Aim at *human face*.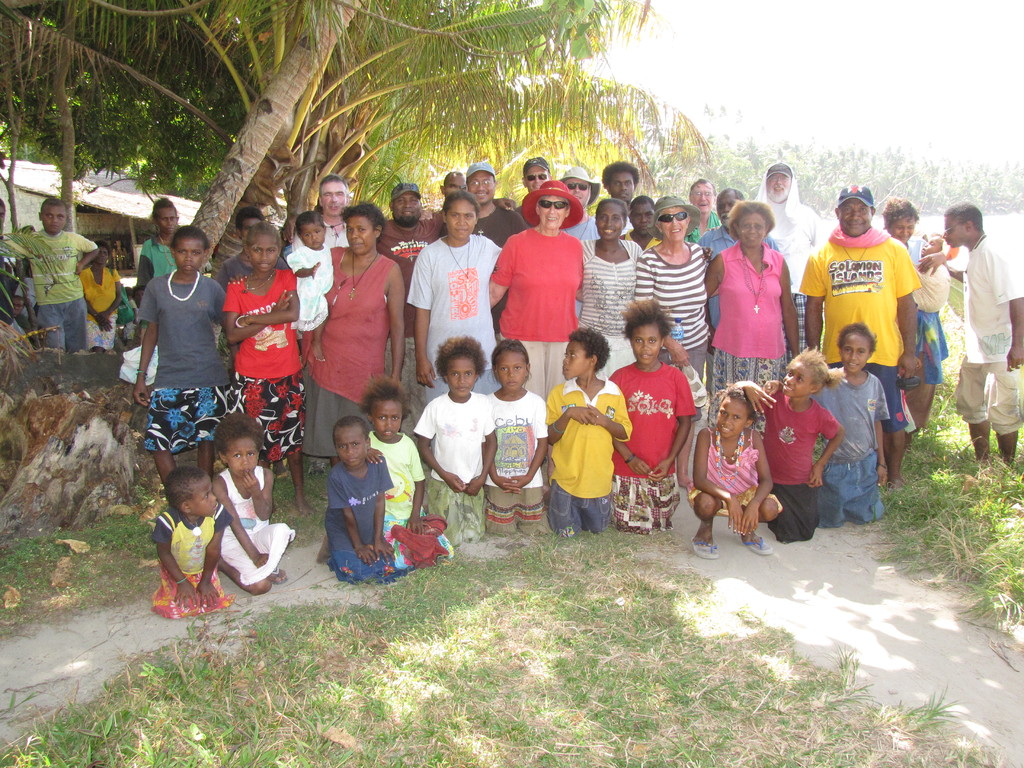
Aimed at 499:346:525:394.
